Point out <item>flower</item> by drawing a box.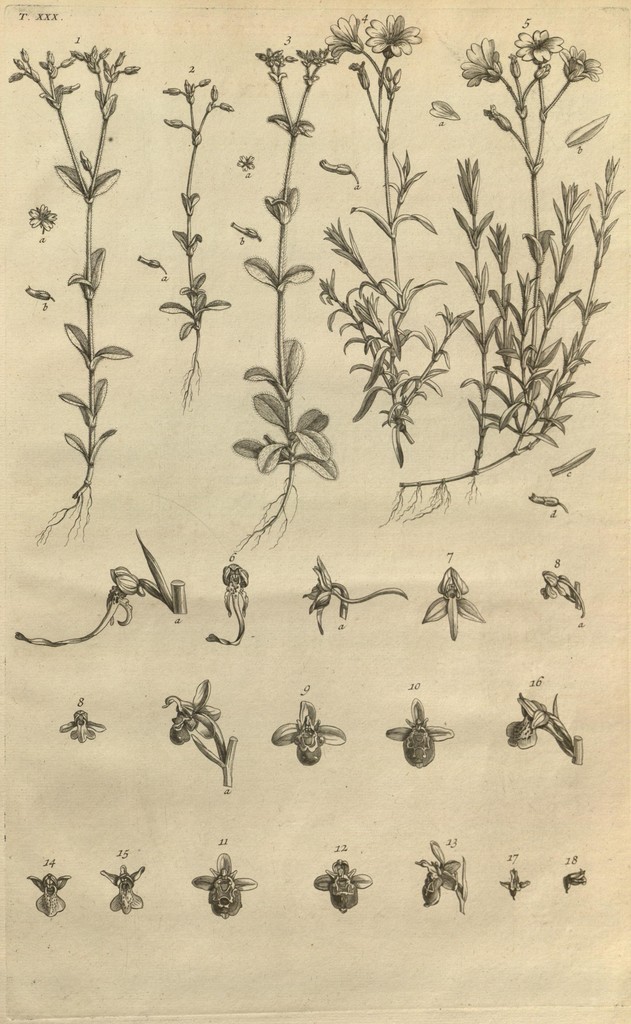
Rect(272, 703, 345, 765).
